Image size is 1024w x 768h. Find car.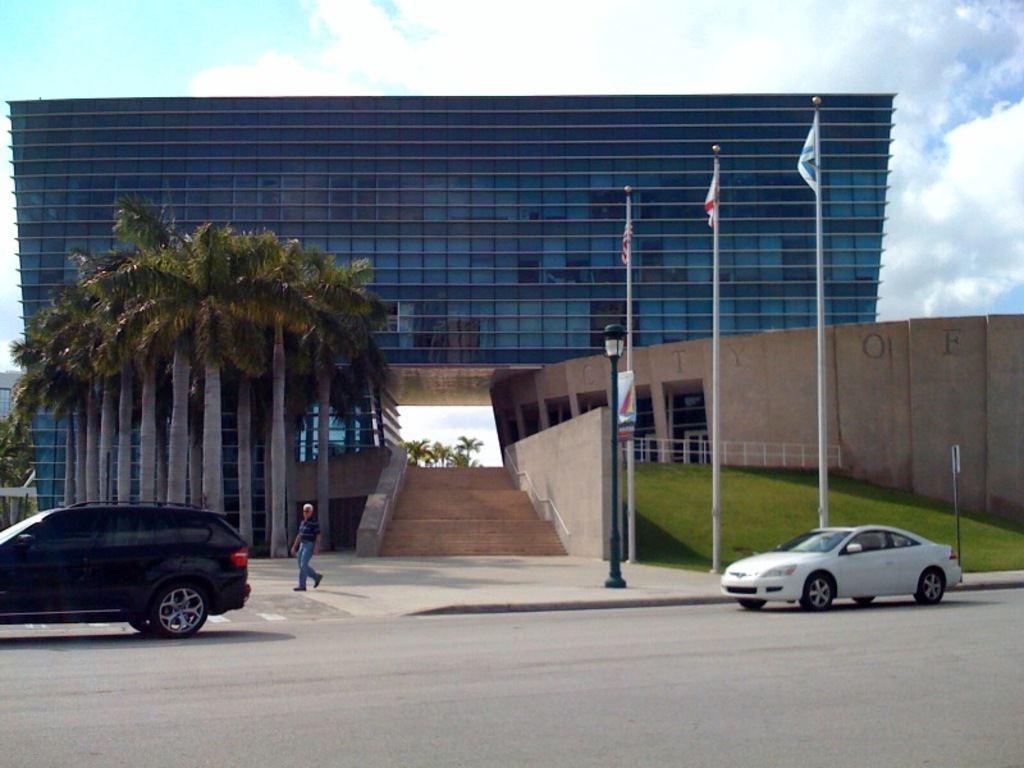
rect(0, 502, 250, 644).
